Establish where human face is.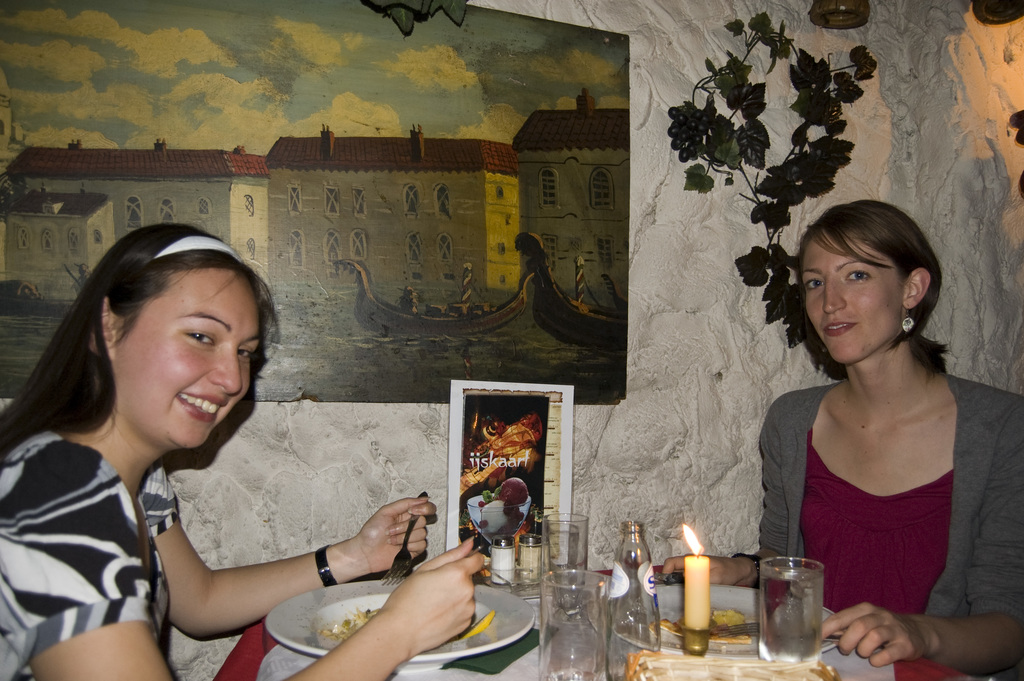
Established at x1=114, y1=270, x2=261, y2=447.
